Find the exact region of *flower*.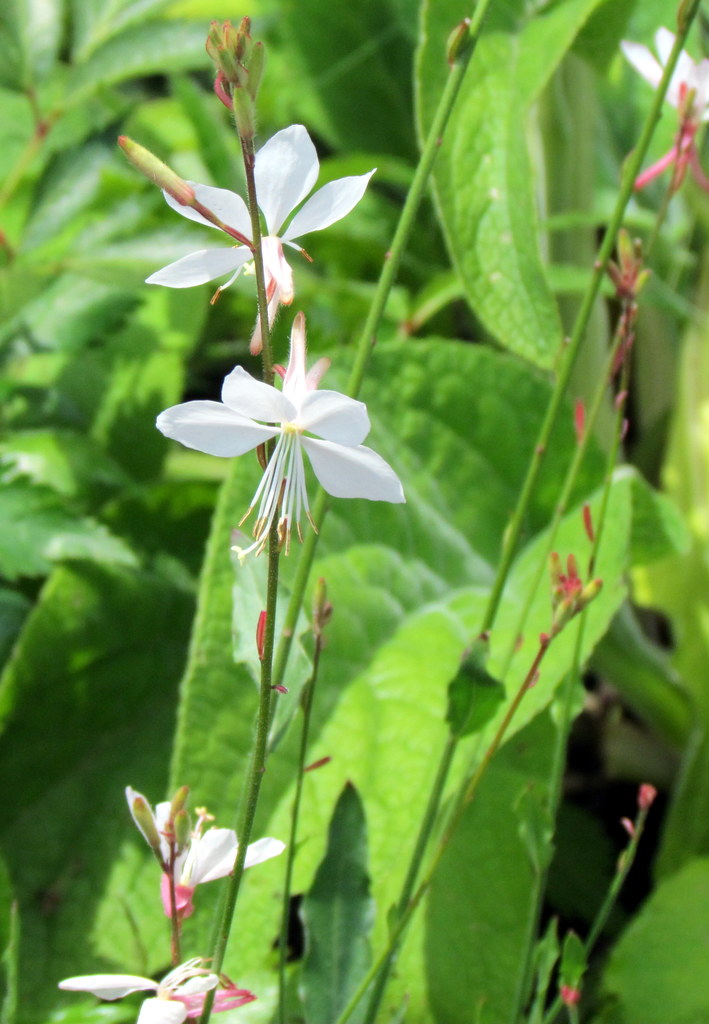
Exact region: x1=136, y1=785, x2=295, y2=920.
